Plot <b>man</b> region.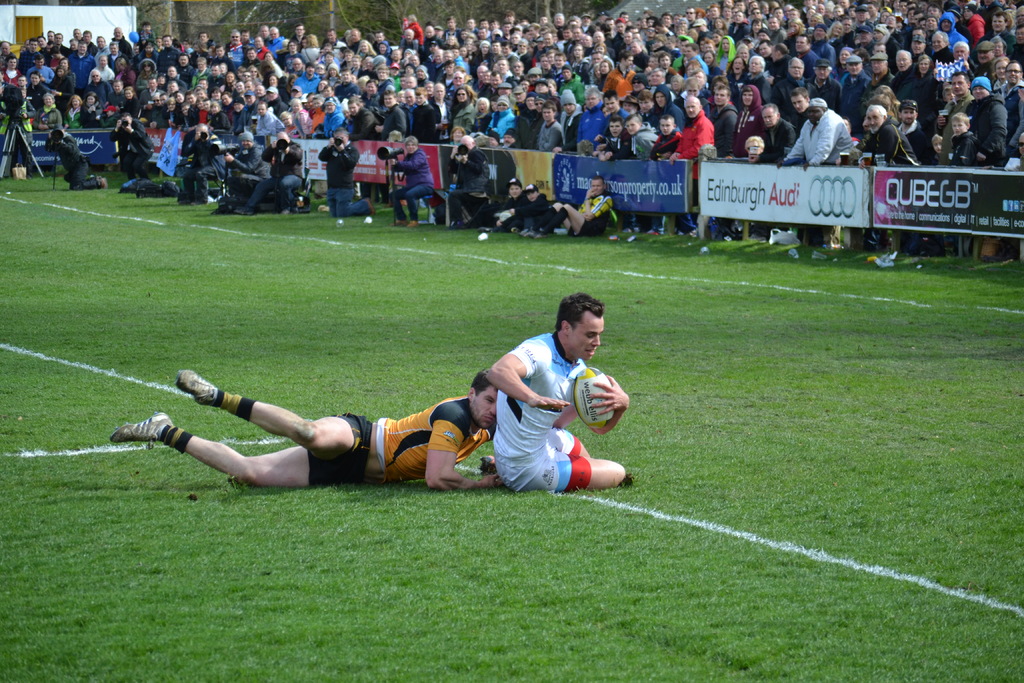
Plotted at [left=961, top=74, right=1009, bottom=159].
